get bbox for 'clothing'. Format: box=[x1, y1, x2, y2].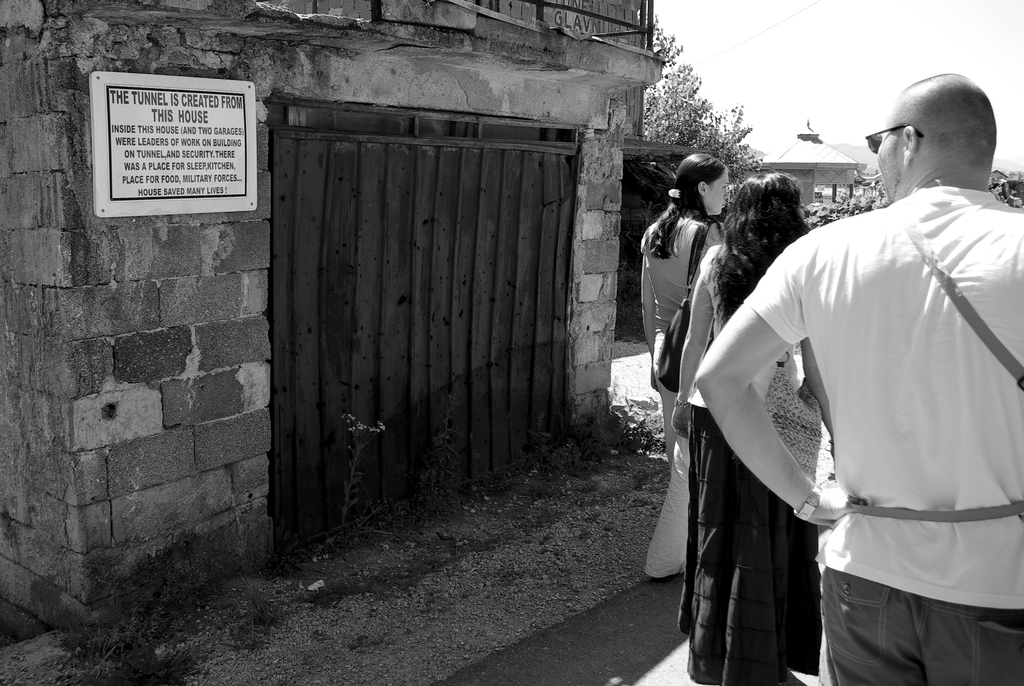
box=[676, 245, 824, 685].
